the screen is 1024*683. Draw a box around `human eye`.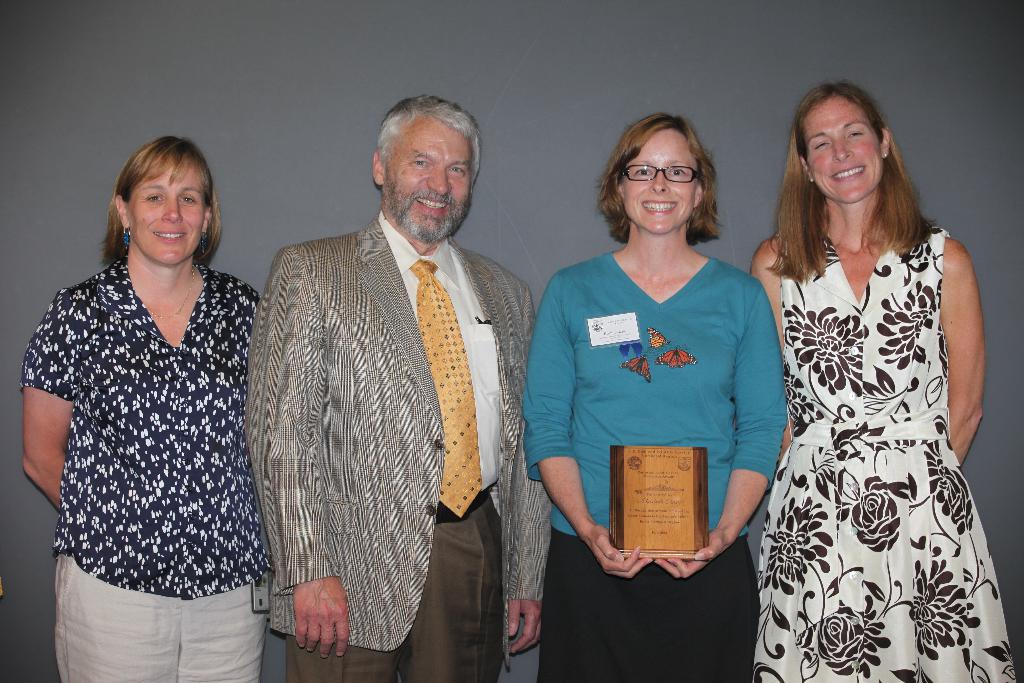
BBox(632, 168, 650, 181).
